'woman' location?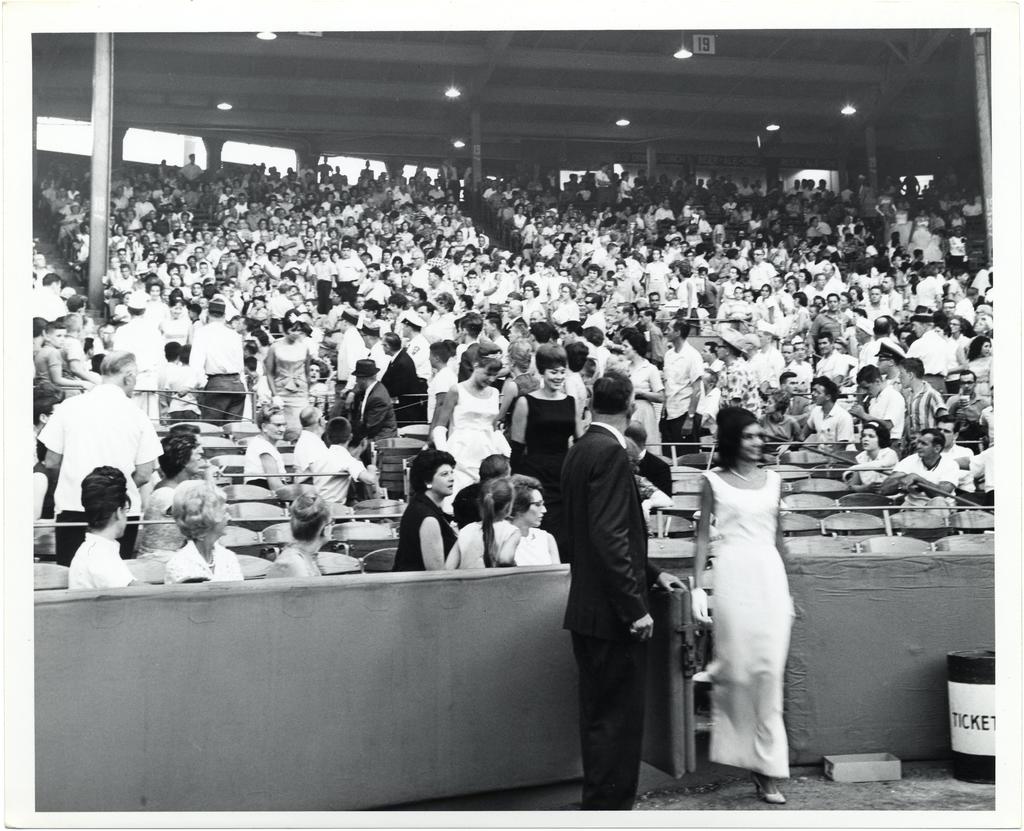
pyautogui.locateOnScreen(135, 441, 205, 552)
